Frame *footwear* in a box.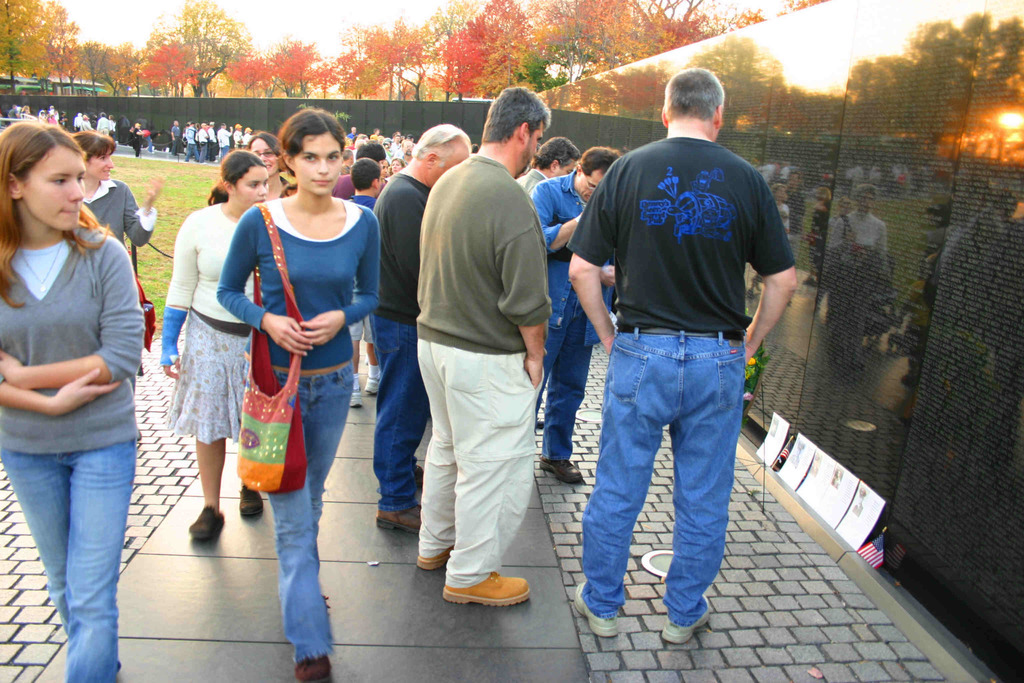
pyautogui.locateOnScreen(663, 597, 713, 645).
